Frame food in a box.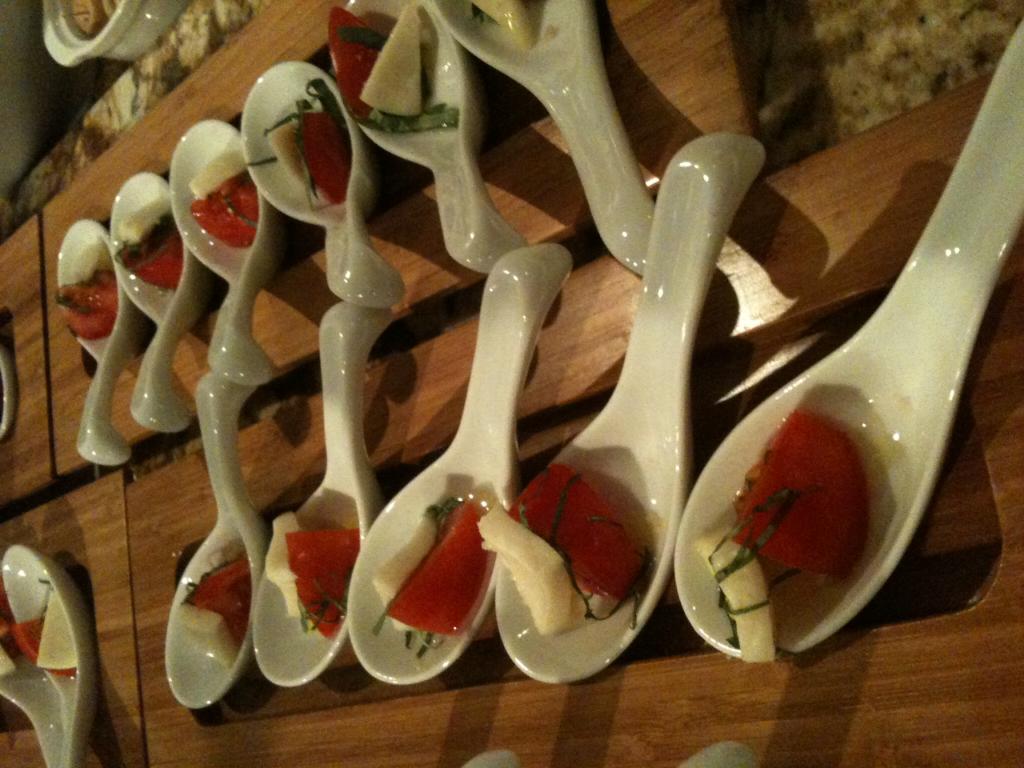
left=473, top=506, right=574, bottom=637.
